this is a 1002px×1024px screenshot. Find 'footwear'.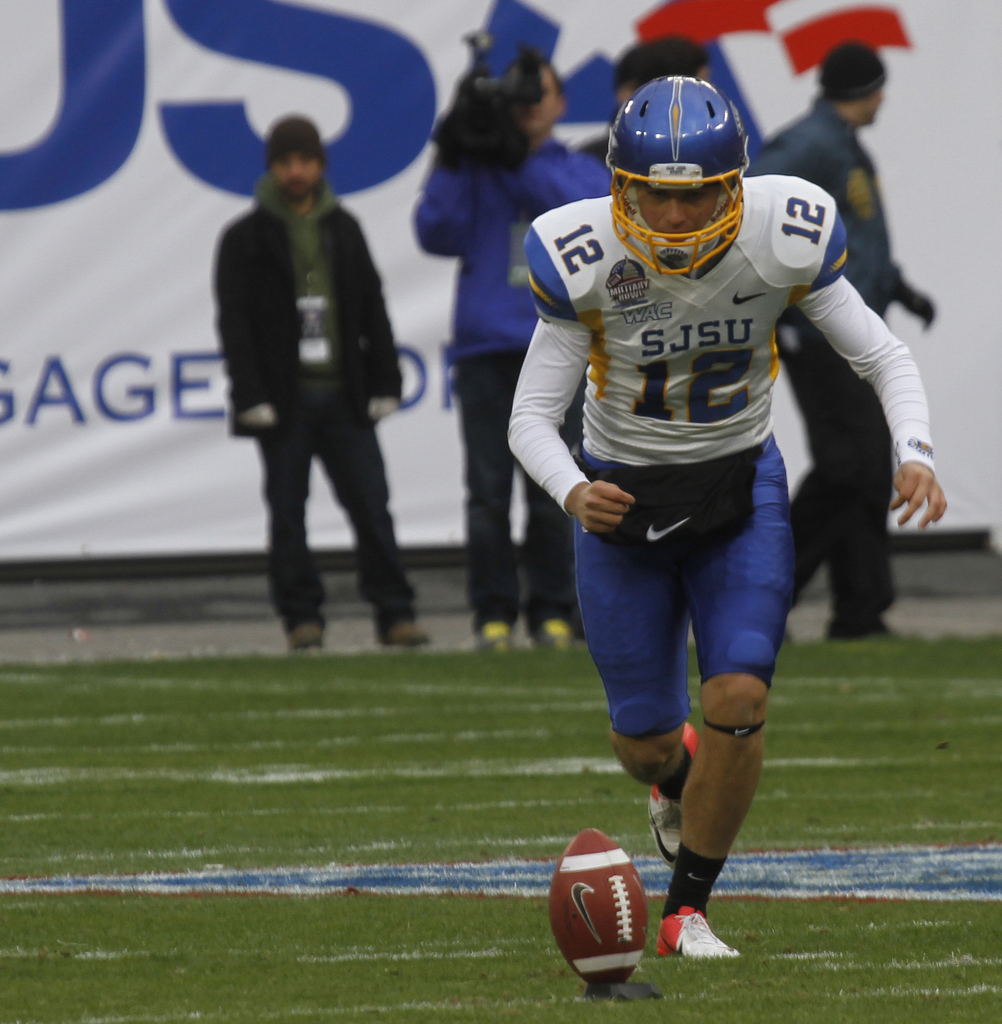
Bounding box: 651:903:736:962.
